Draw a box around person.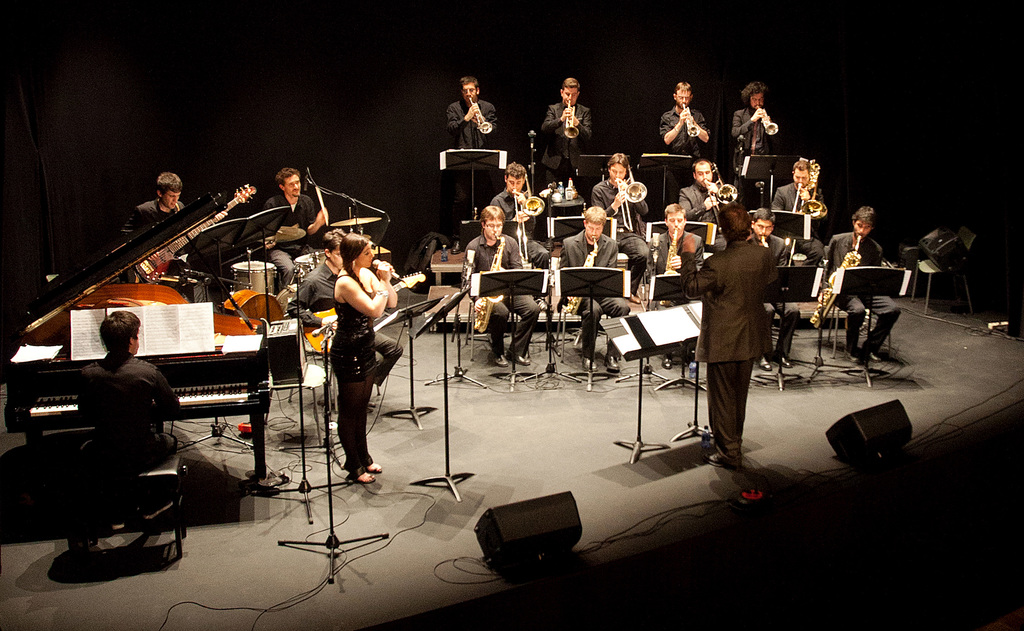
308/216/387/500.
